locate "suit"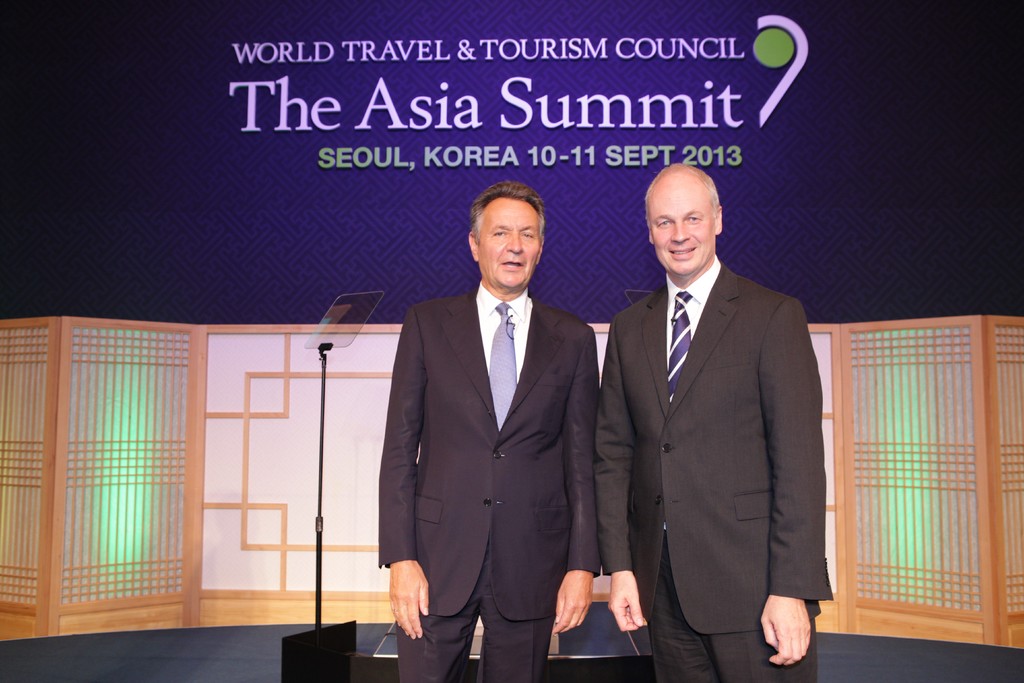
{"x1": 598, "y1": 140, "x2": 837, "y2": 682}
